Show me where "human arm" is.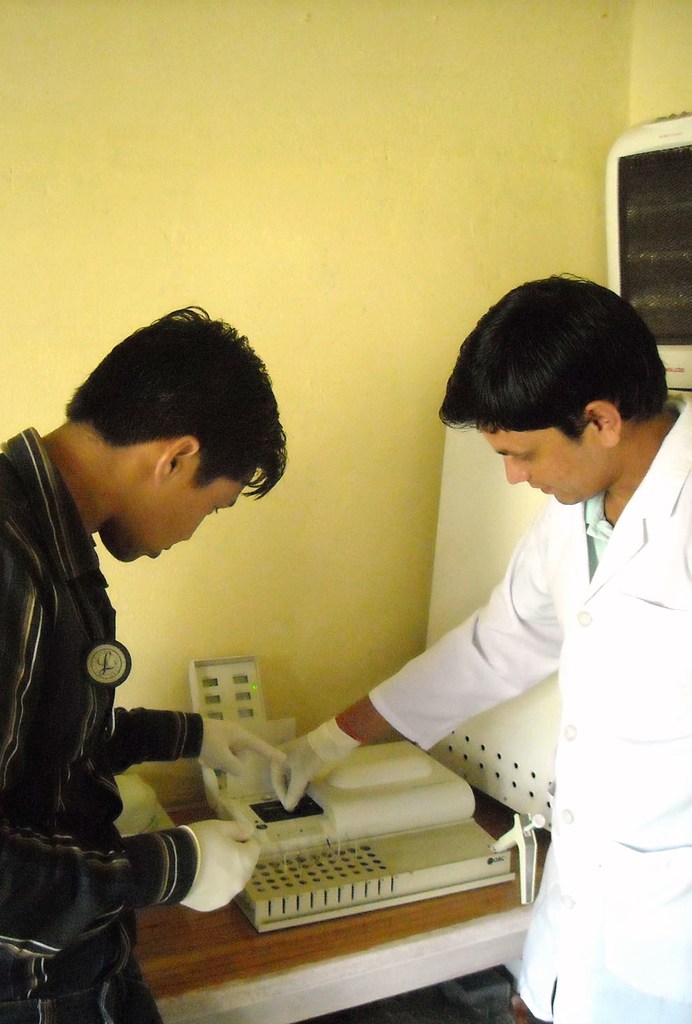
"human arm" is at l=272, t=488, r=592, b=801.
